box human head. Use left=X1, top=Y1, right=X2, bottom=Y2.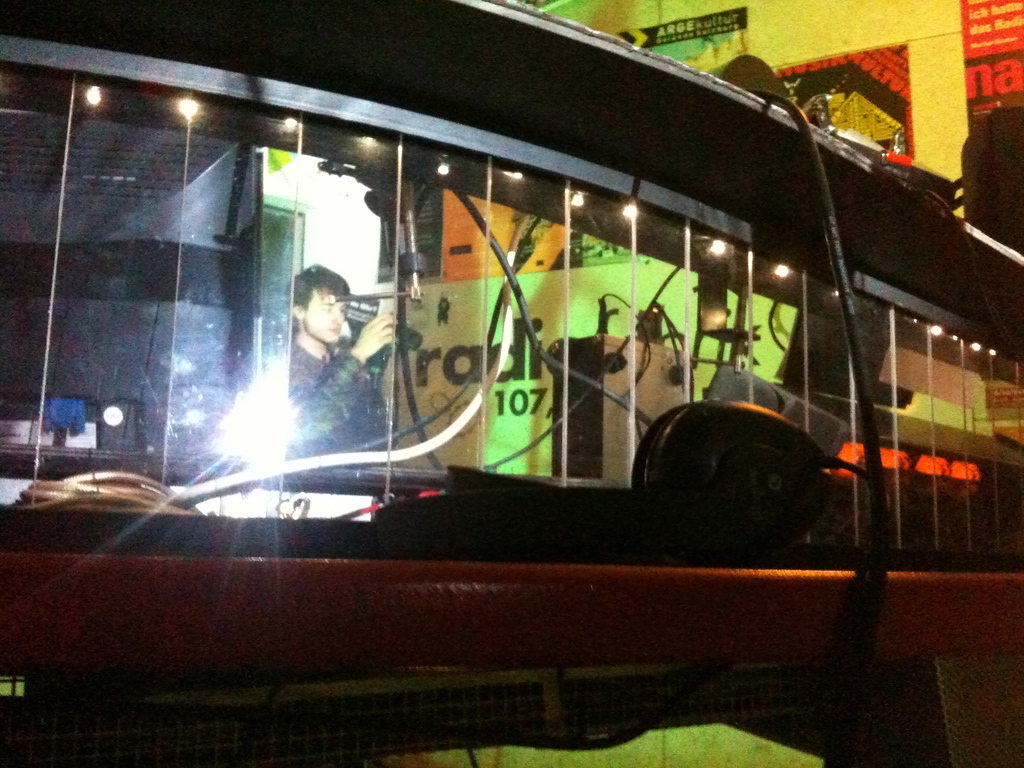
left=282, top=261, right=349, bottom=360.
